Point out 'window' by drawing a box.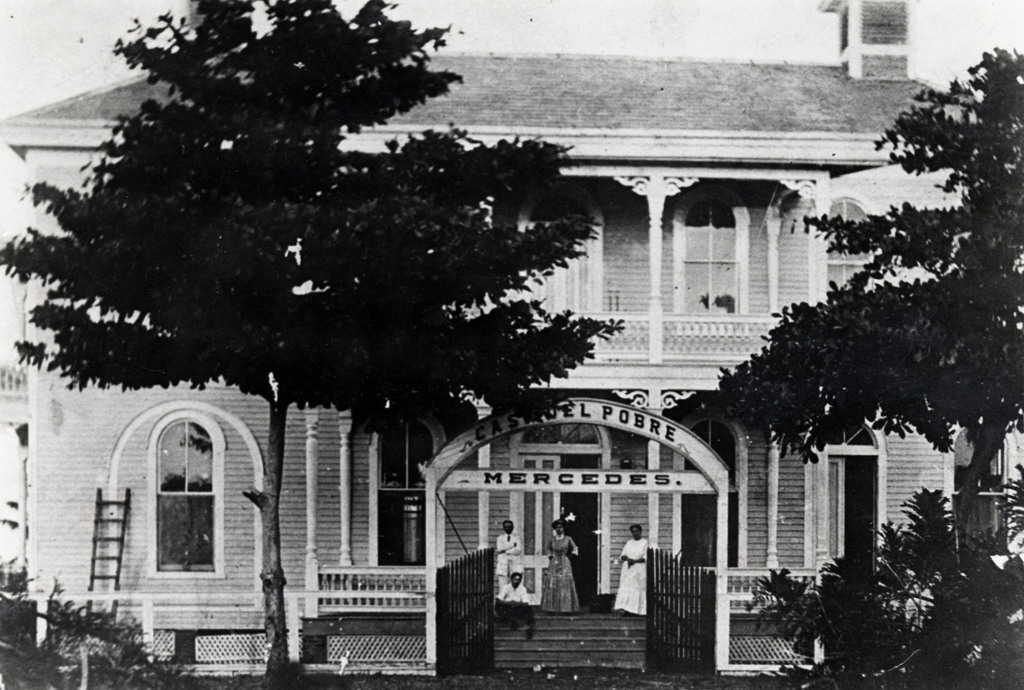
[955, 427, 1015, 555].
